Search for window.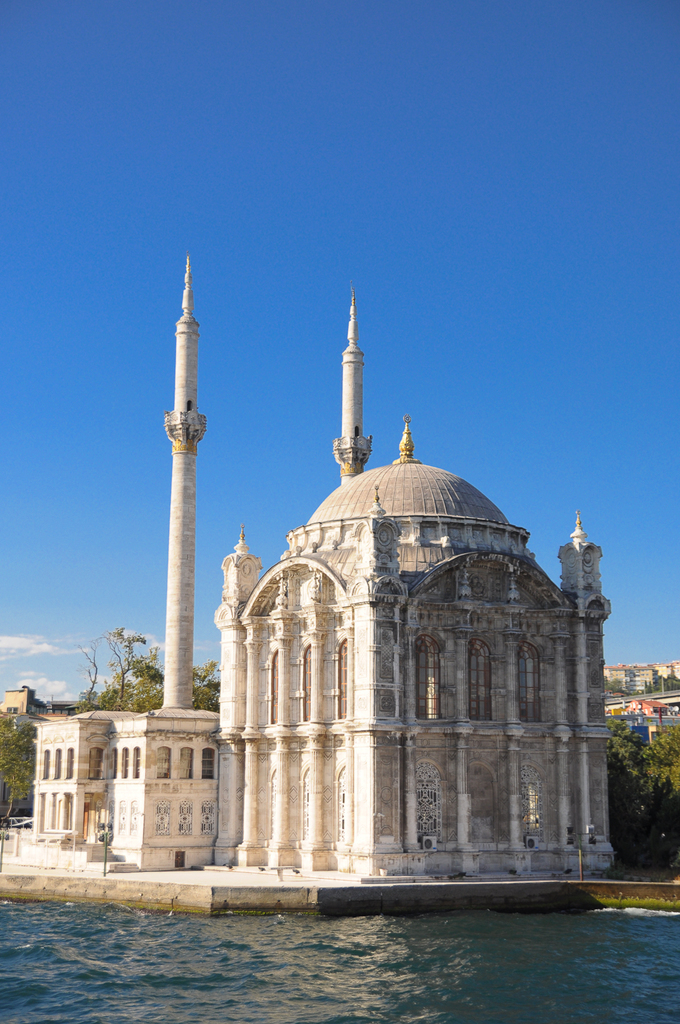
Found at (174, 741, 202, 783).
